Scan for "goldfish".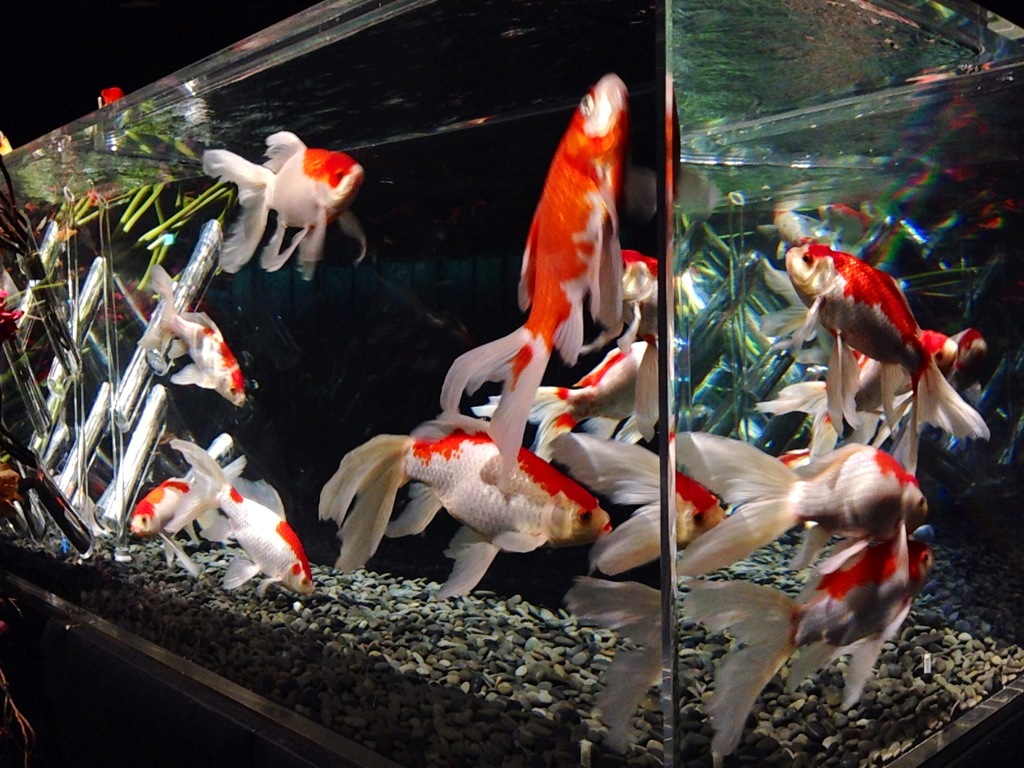
Scan result: [206,128,361,280].
